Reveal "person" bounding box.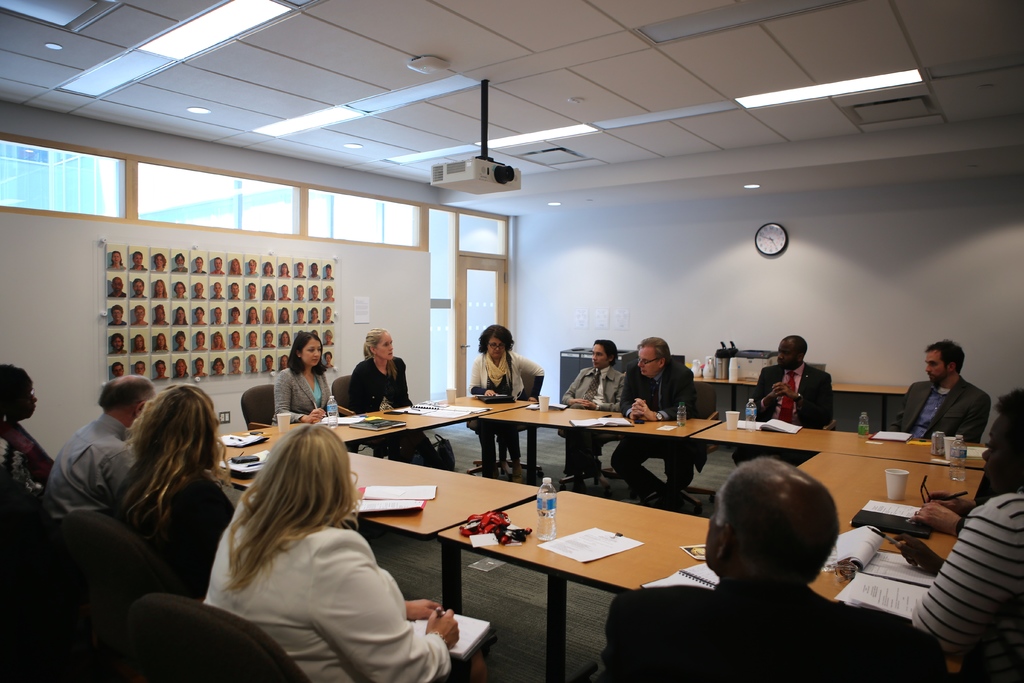
Revealed: 342, 325, 455, 470.
